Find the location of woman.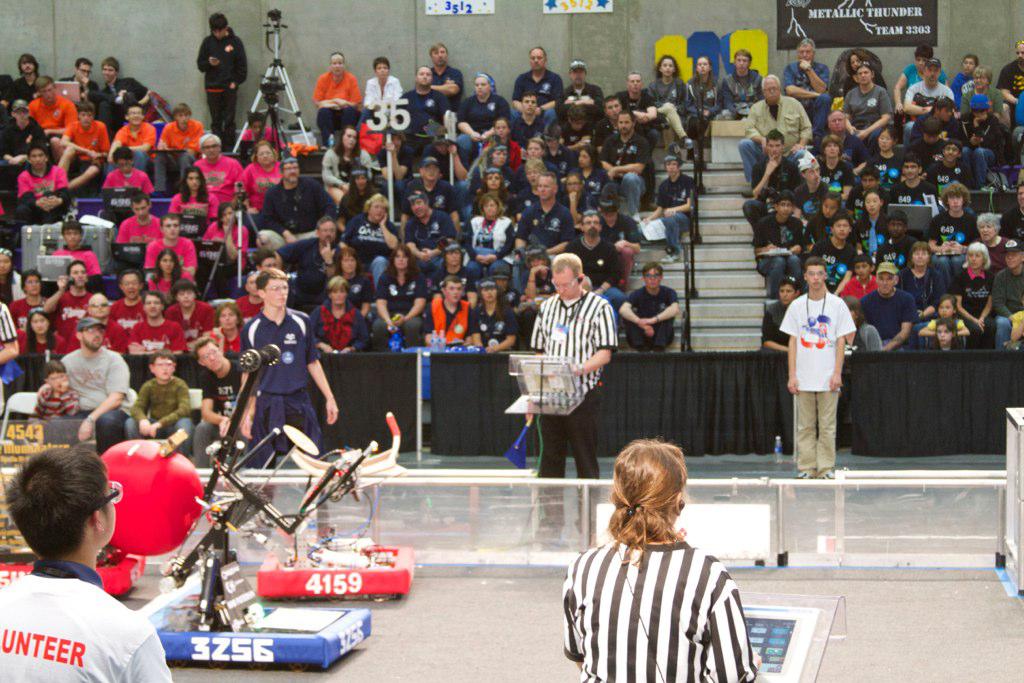
Location: rect(649, 52, 693, 149).
